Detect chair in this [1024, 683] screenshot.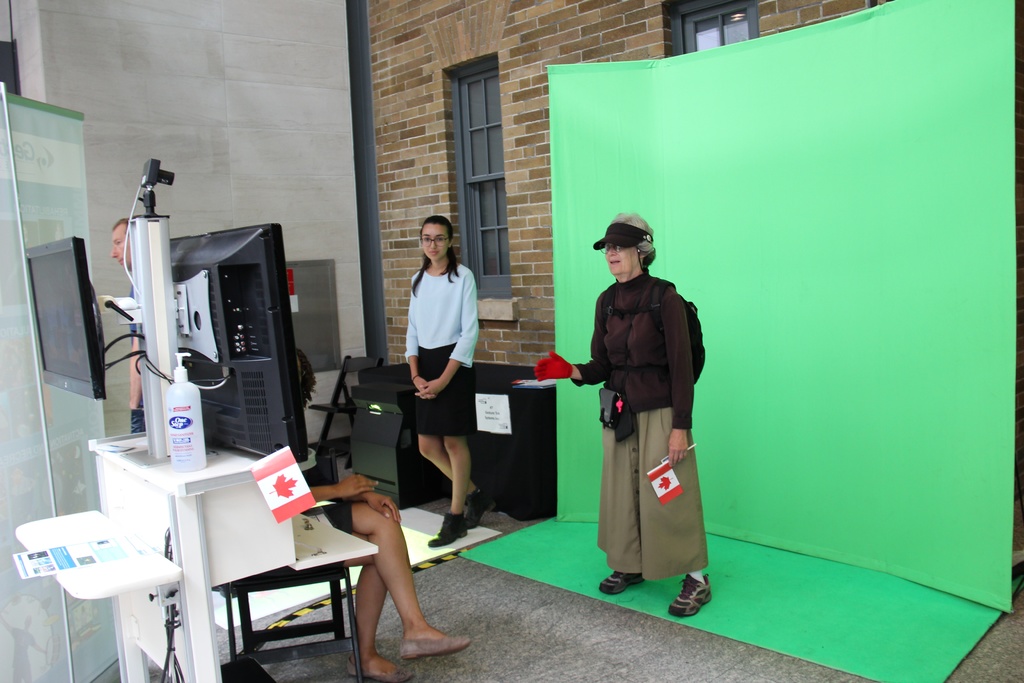
Detection: [left=222, top=453, right=366, bottom=682].
